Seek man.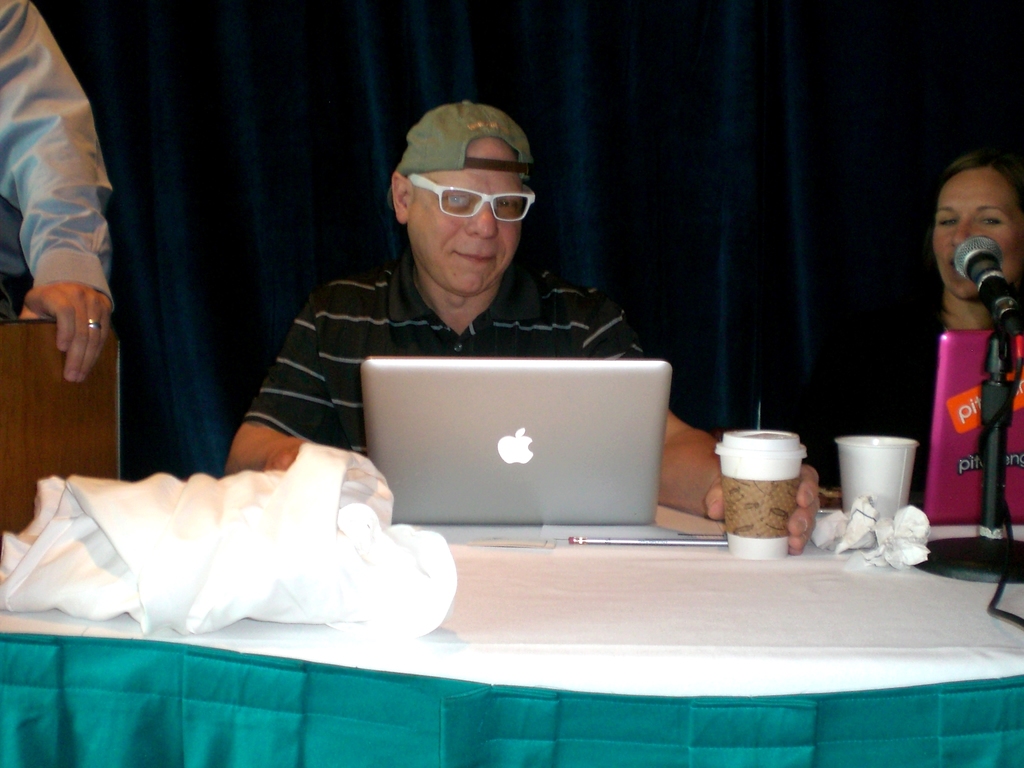
(222, 93, 819, 539).
